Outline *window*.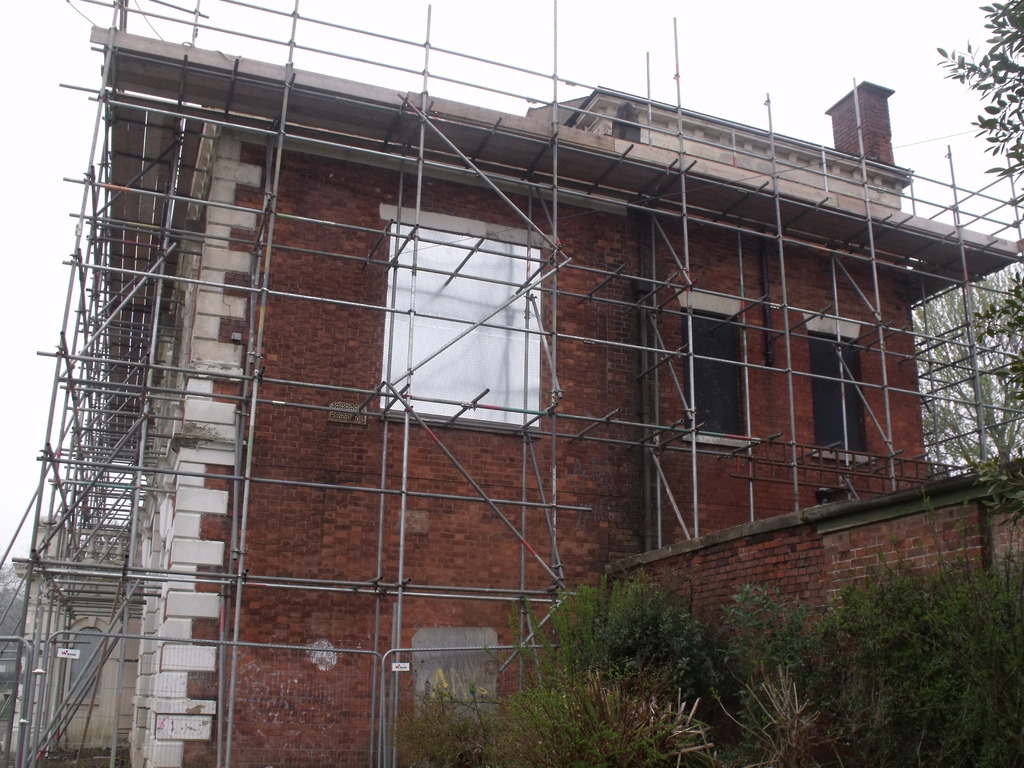
Outline: <region>684, 299, 743, 448</region>.
